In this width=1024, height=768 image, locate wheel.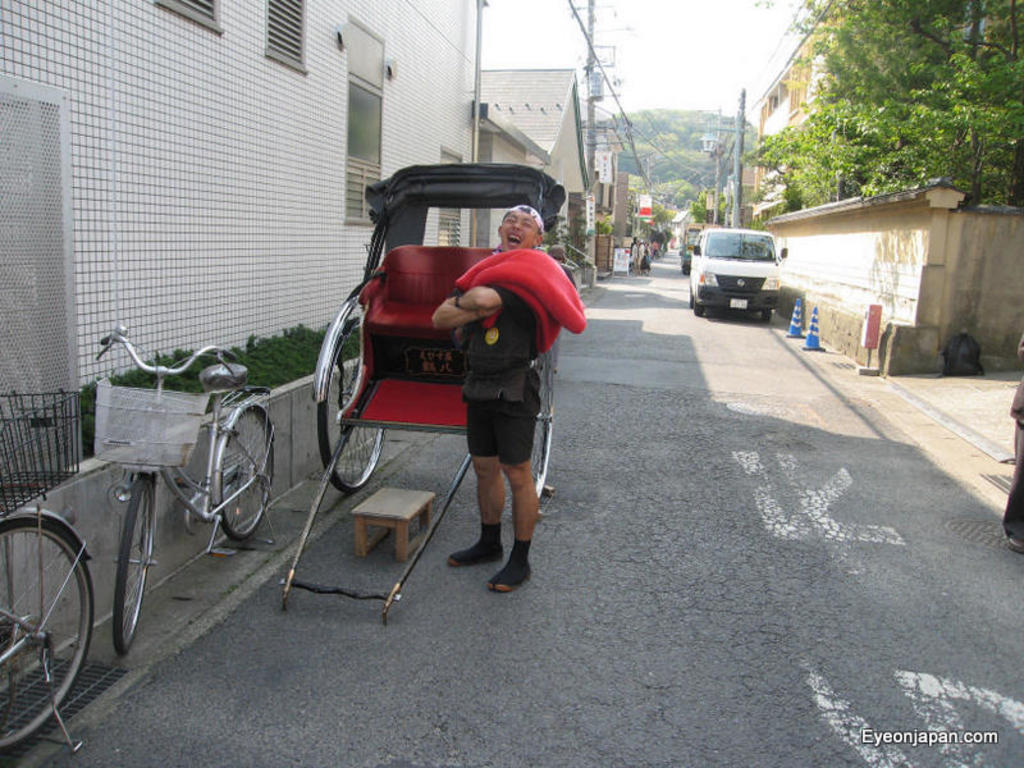
Bounding box: {"x1": 687, "y1": 292, "x2": 707, "y2": 323}.
